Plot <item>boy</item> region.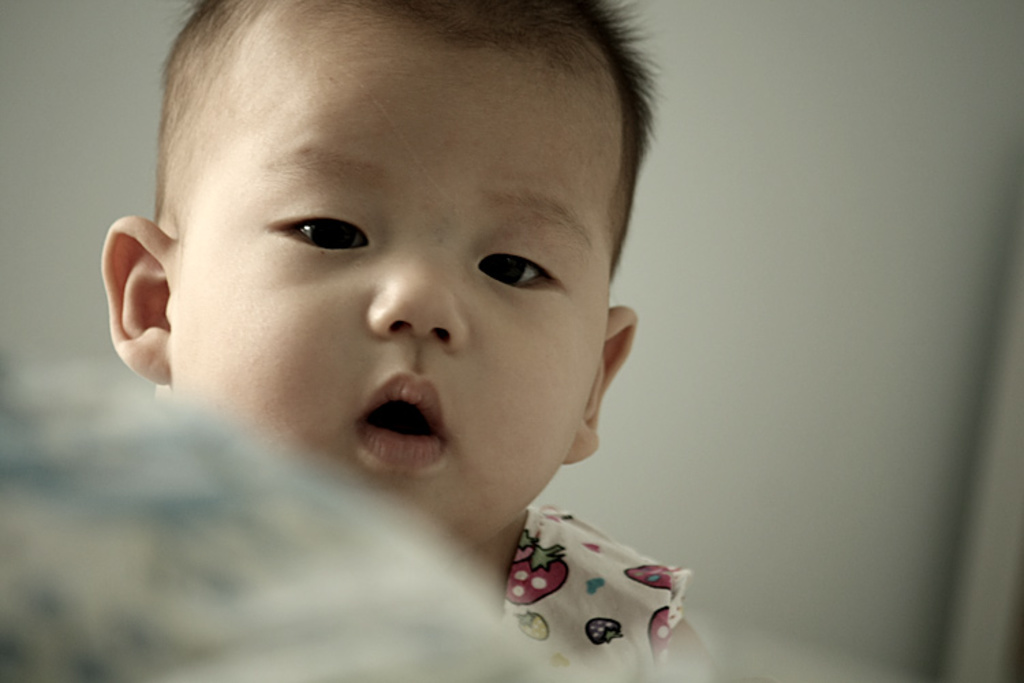
Plotted at BBox(101, 0, 720, 682).
